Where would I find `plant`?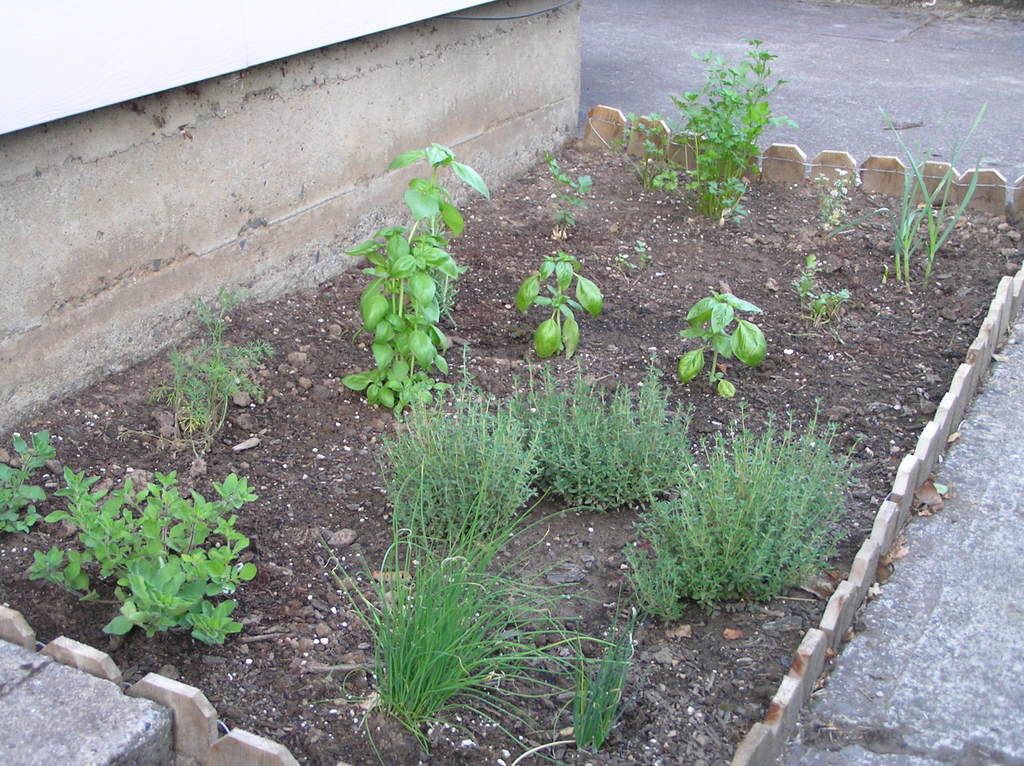
At (611,394,899,621).
